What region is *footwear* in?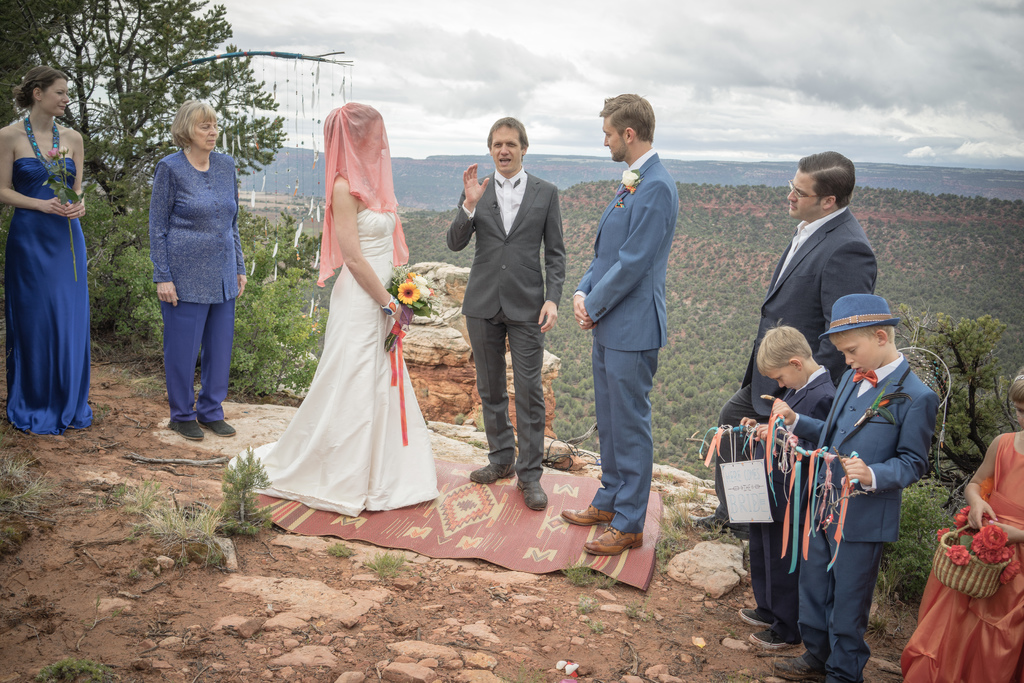
{"x1": 195, "y1": 419, "x2": 236, "y2": 438}.
